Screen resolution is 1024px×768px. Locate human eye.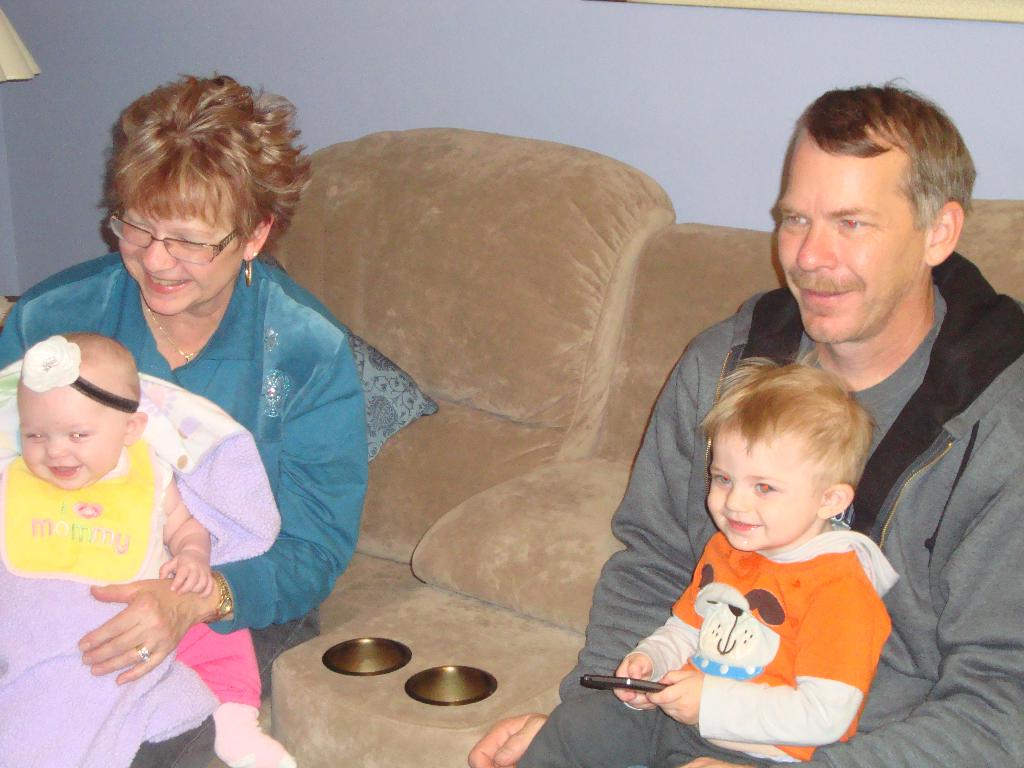
(left=712, top=471, right=731, bottom=486).
